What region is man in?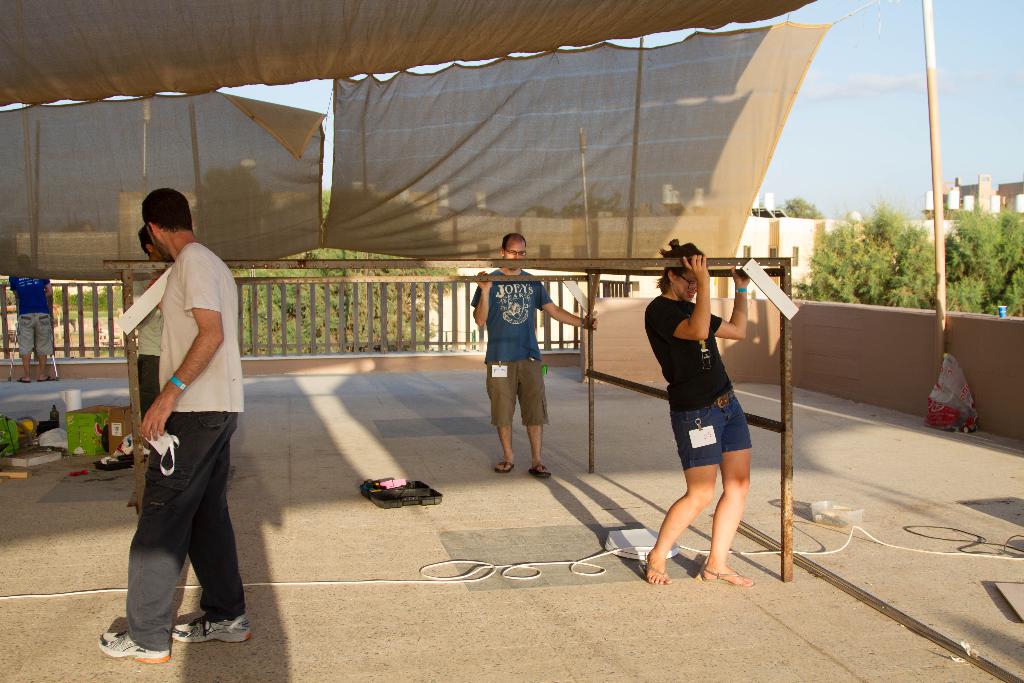
<bbox>470, 231, 601, 475</bbox>.
